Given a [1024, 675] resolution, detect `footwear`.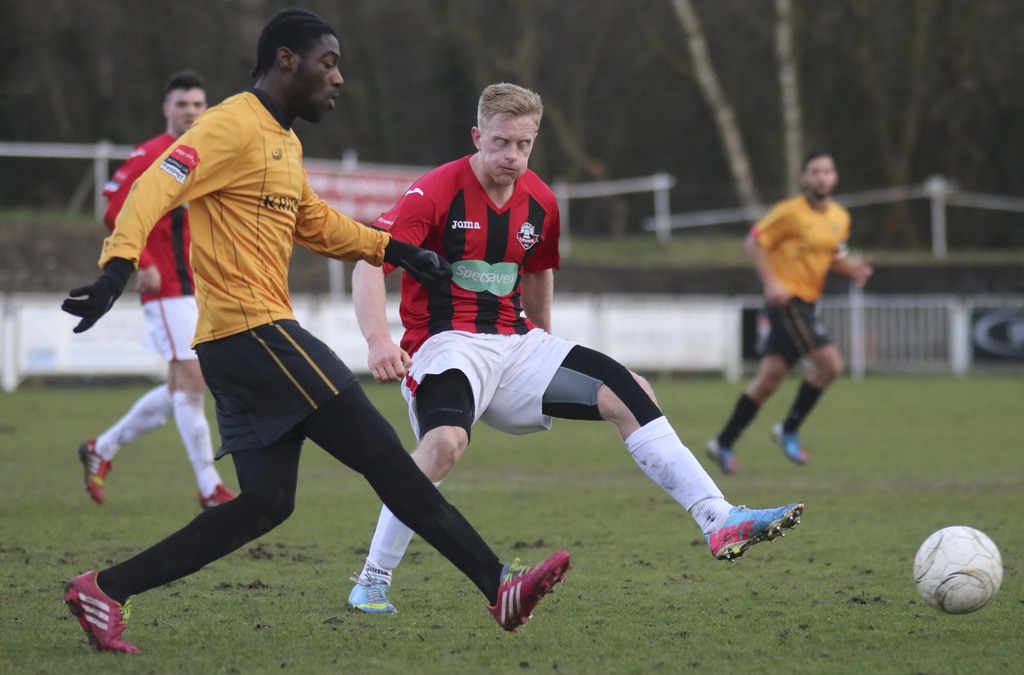
<region>768, 422, 808, 465</region>.
